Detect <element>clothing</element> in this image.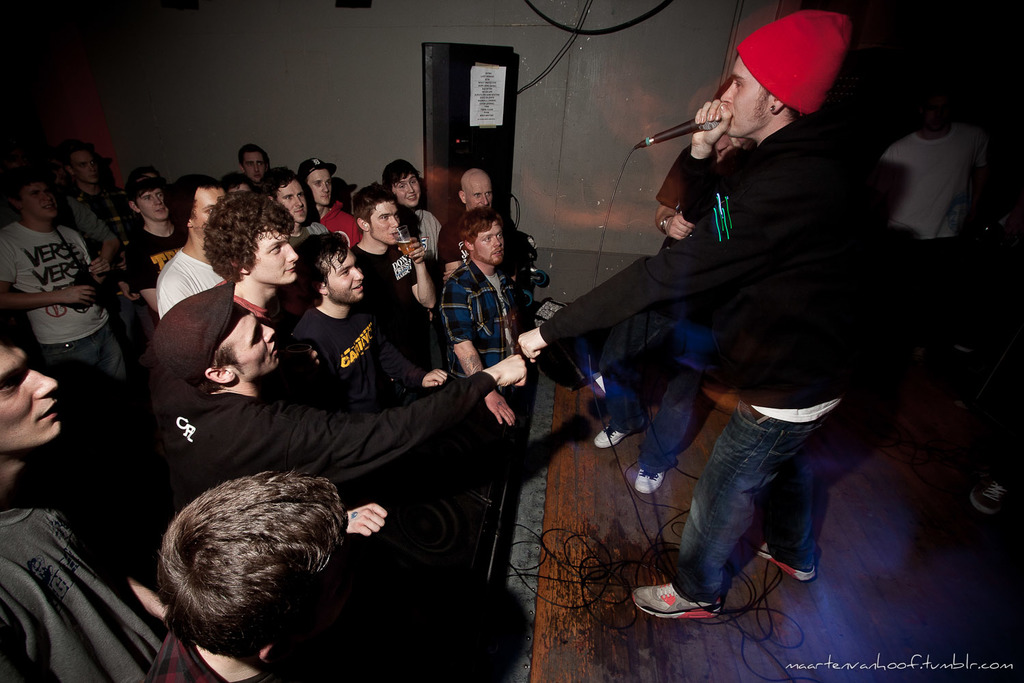
Detection: pyautogui.locateOnScreen(666, 106, 868, 603).
